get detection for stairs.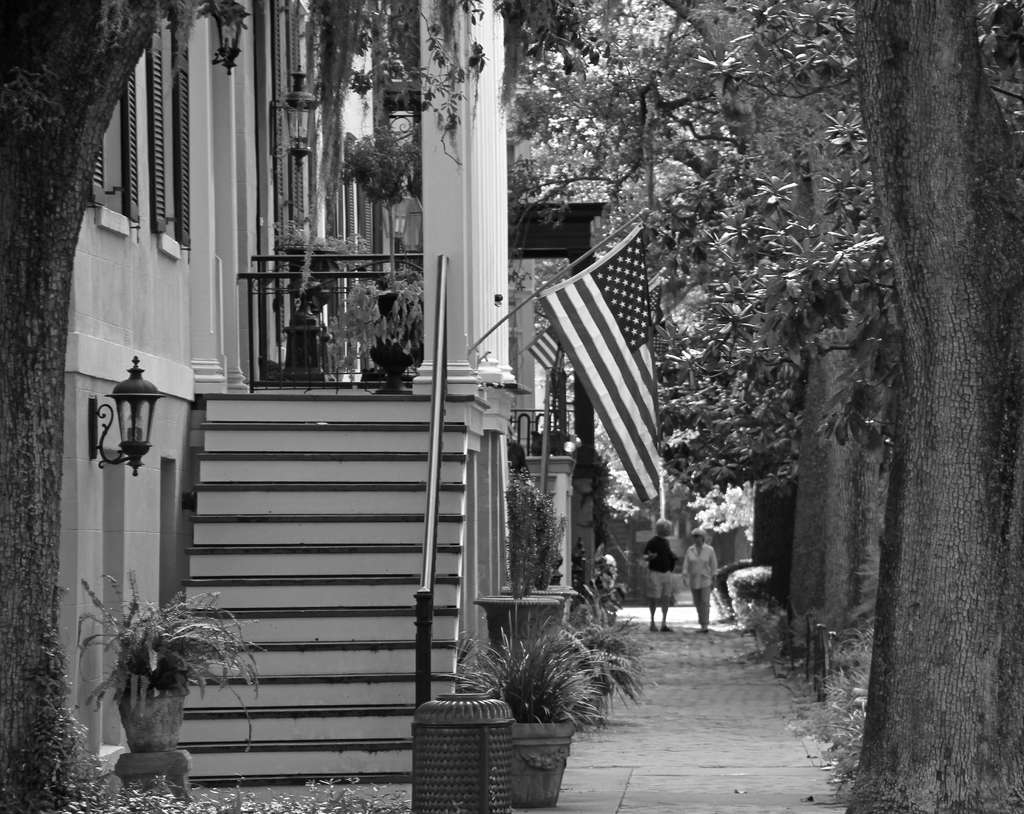
Detection: <bbox>182, 398, 485, 779</bbox>.
